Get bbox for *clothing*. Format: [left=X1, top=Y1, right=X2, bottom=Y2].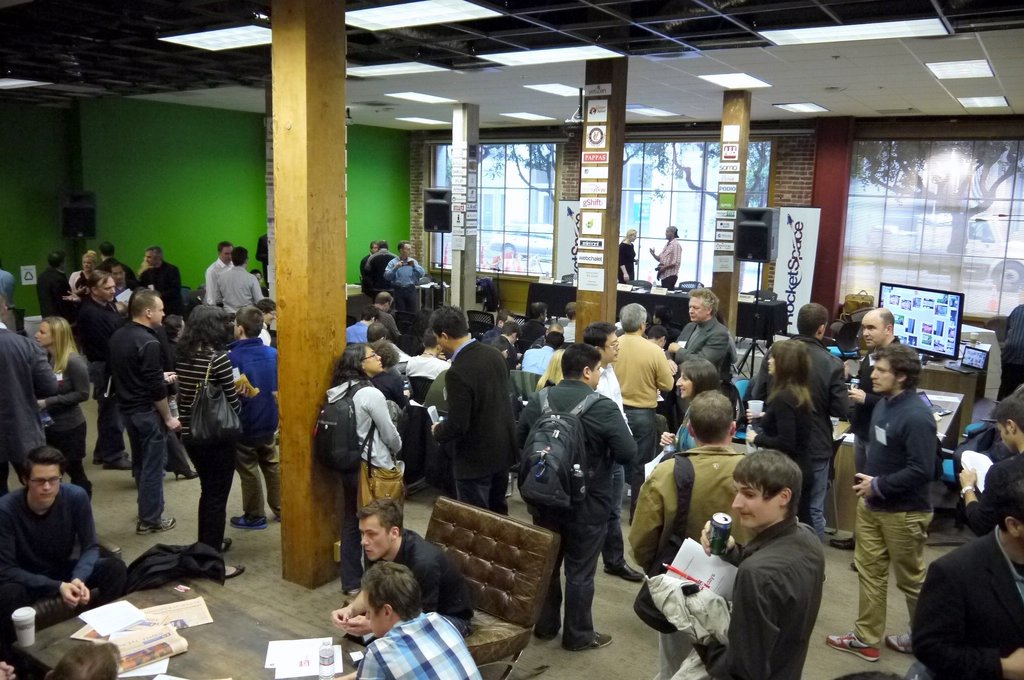
[left=339, top=519, right=478, bottom=639].
